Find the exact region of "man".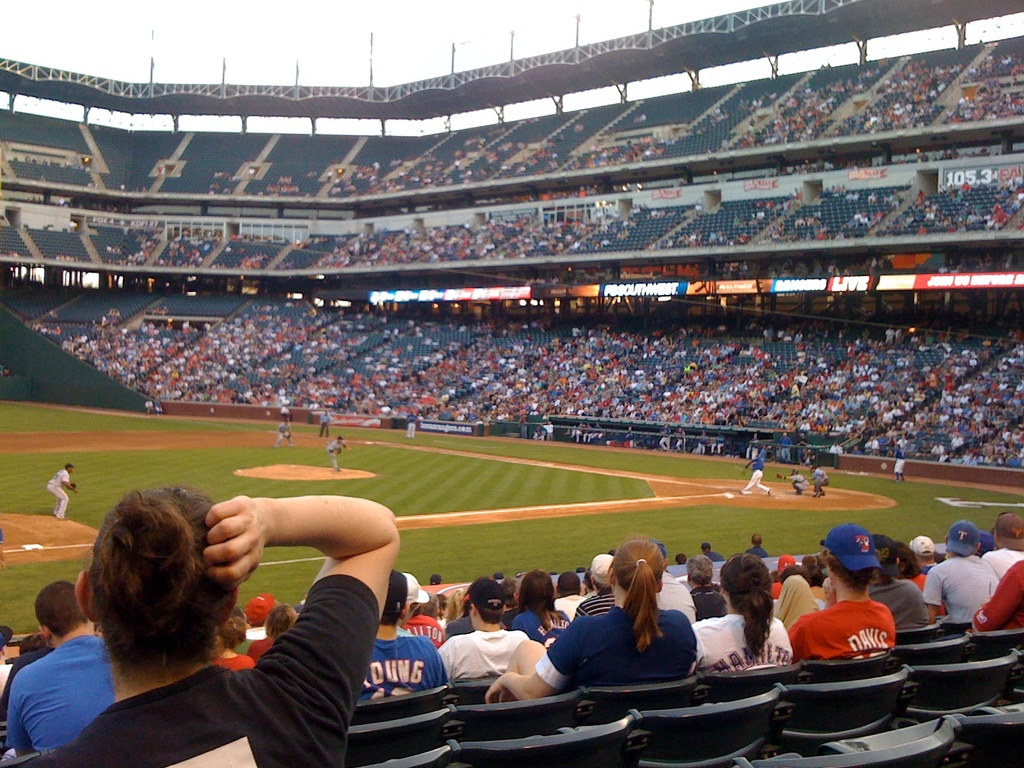
Exact region: box=[46, 463, 78, 518].
